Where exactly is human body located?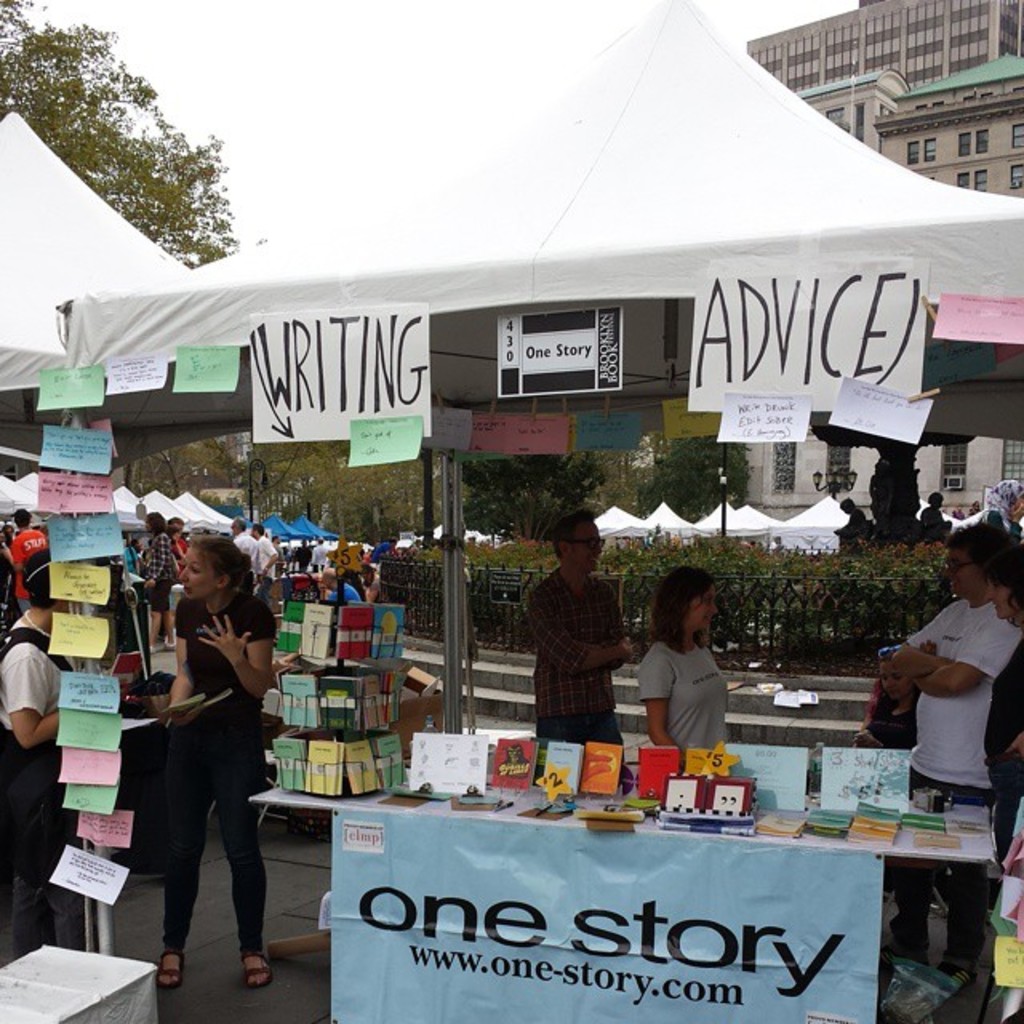
Its bounding box is box=[120, 507, 280, 1003].
